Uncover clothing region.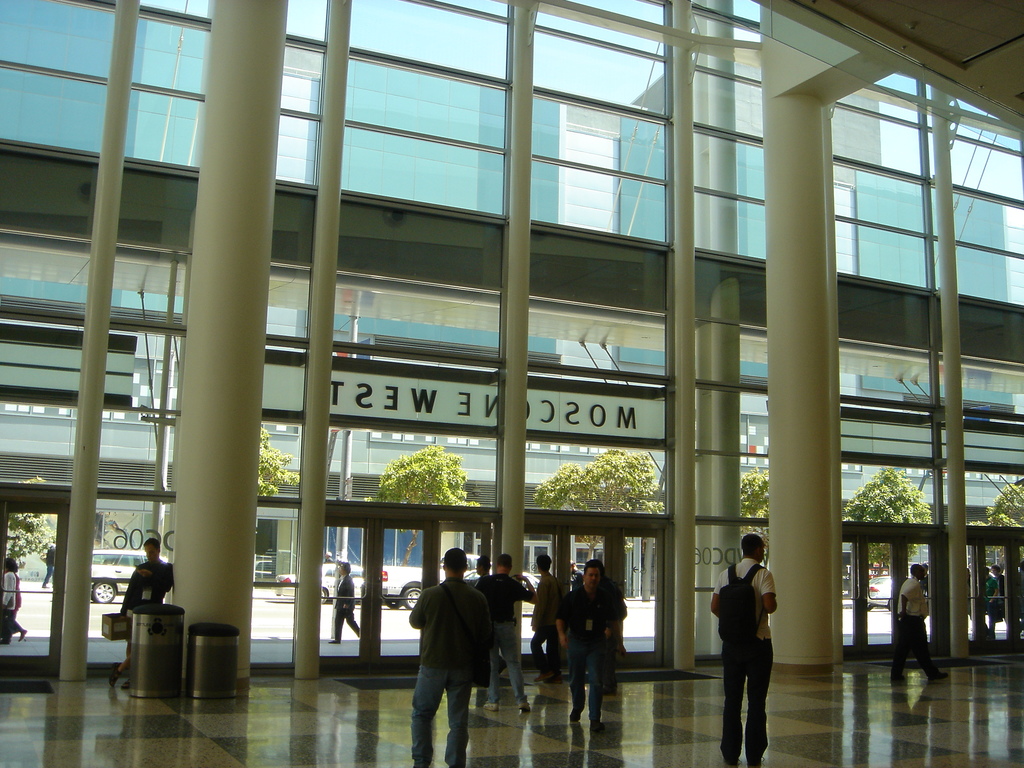
Uncovered: box(555, 577, 614, 727).
